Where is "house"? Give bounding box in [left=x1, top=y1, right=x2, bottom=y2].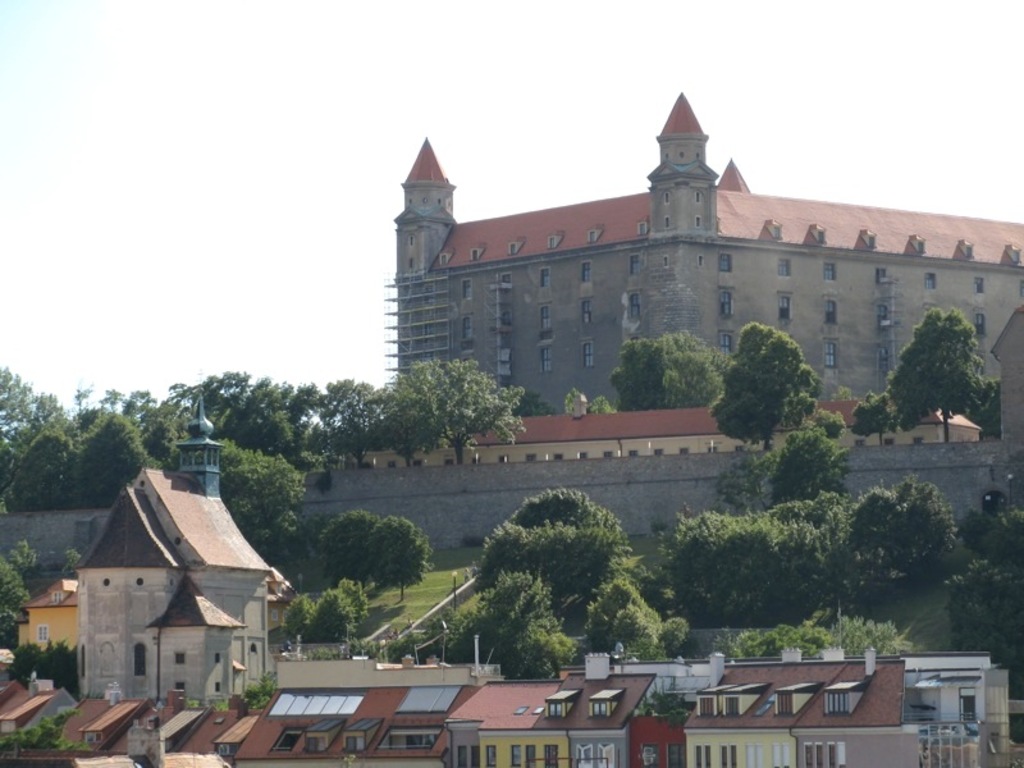
[left=72, top=390, right=285, bottom=705].
